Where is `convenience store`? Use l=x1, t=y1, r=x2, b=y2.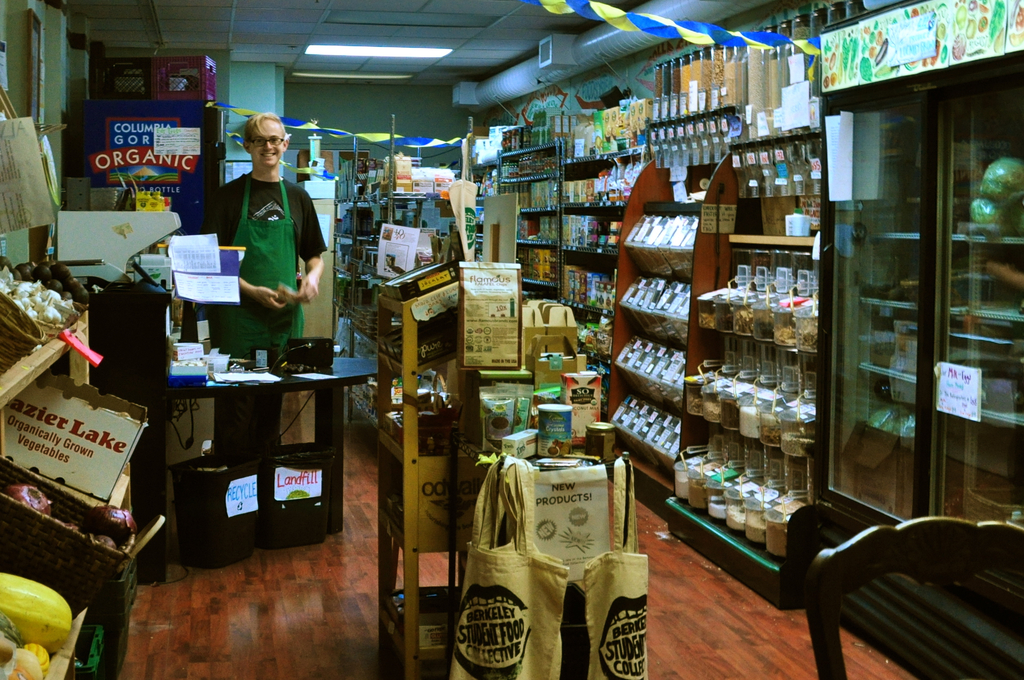
l=1, t=1, r=1010, b=666.
